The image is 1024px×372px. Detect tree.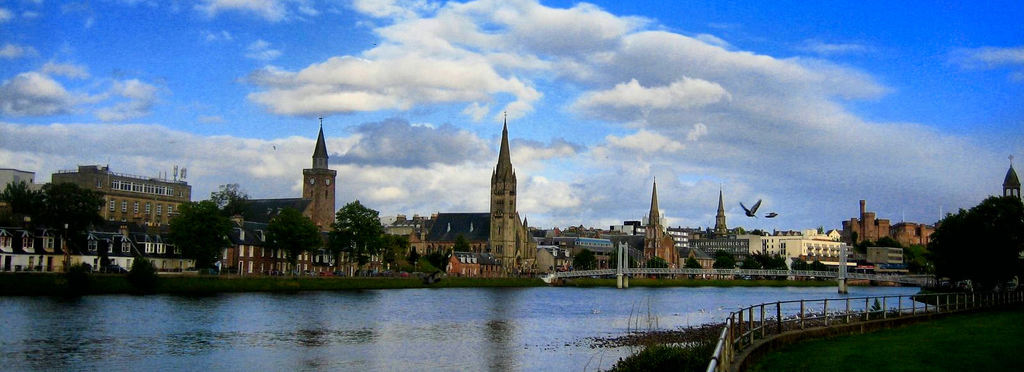
Detection: x1=455 y1=232 x2=469 y2=250.
